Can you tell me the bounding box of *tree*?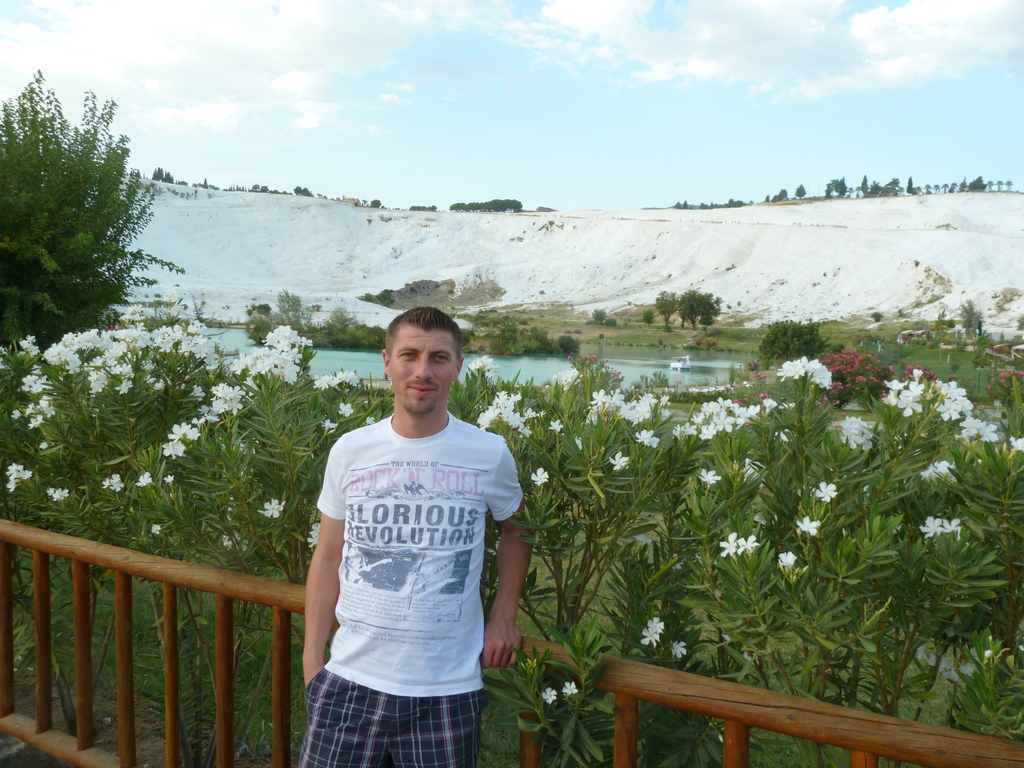
pyautogui.locateOnScreen(273, 285, 322, 355).
